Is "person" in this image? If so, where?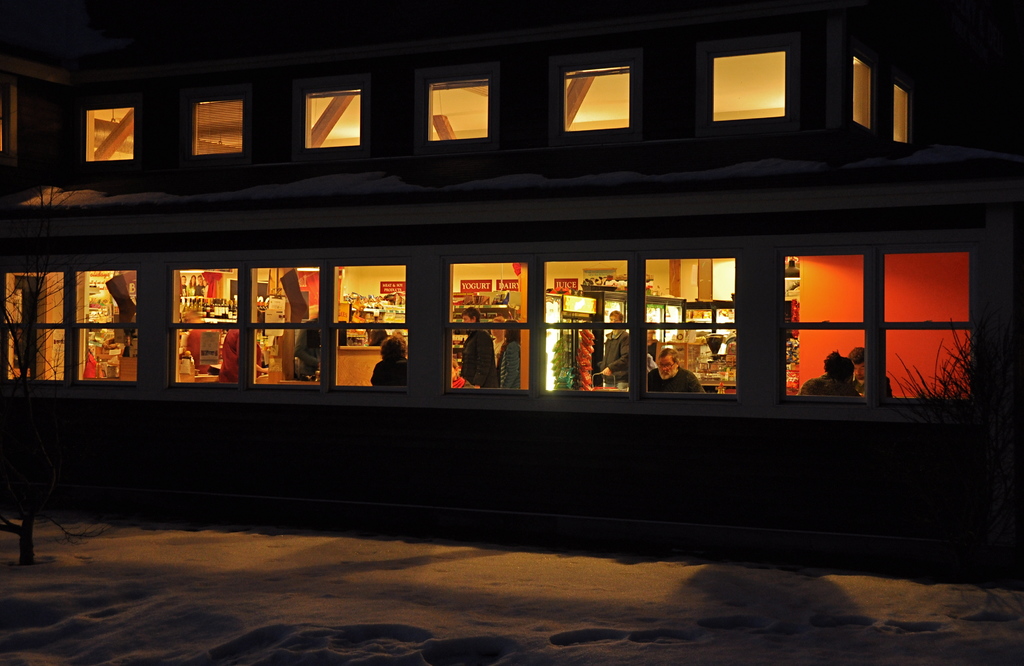
Yes, at bbox(371, 332, 406, 385).
